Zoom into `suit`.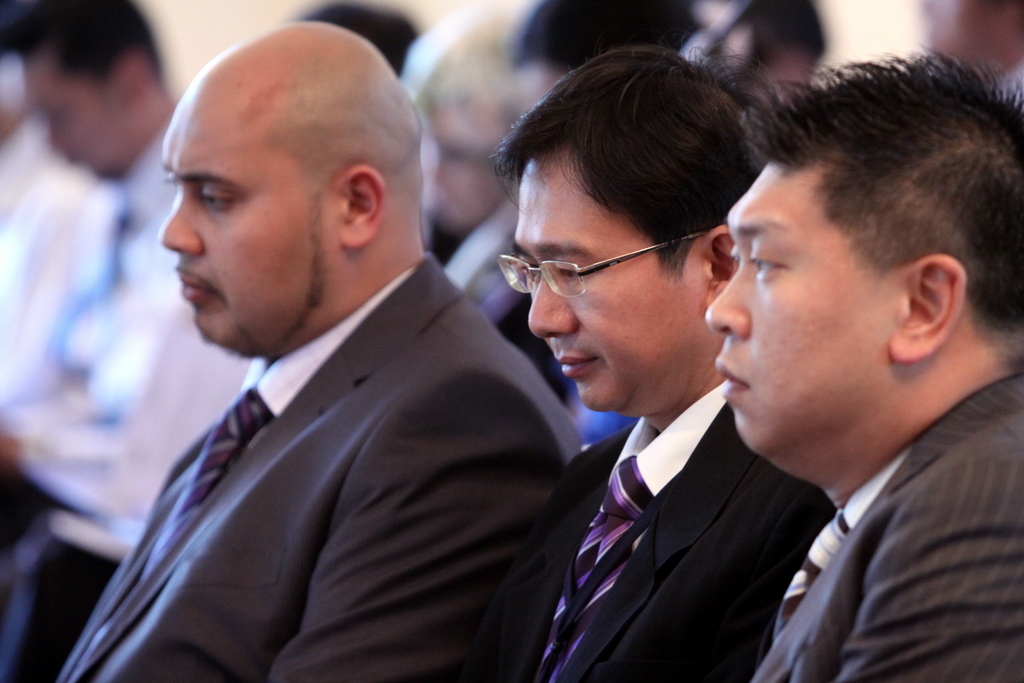
Zoom target: <bbox>451, 371, 830, 682</bbox>.
